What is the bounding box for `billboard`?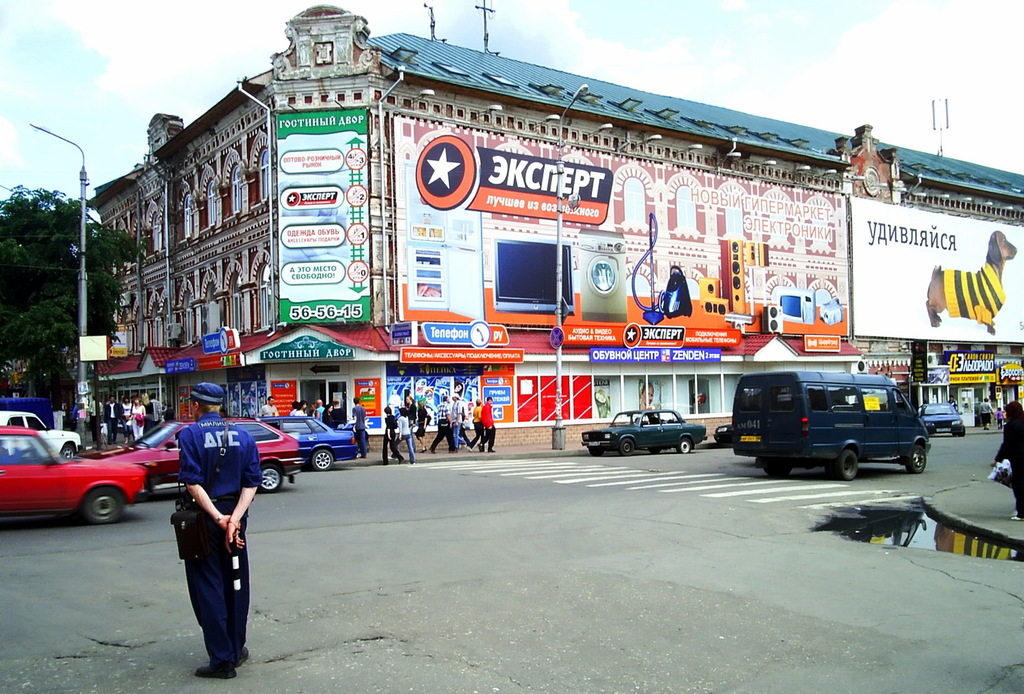
397, 119, 848, 339.
